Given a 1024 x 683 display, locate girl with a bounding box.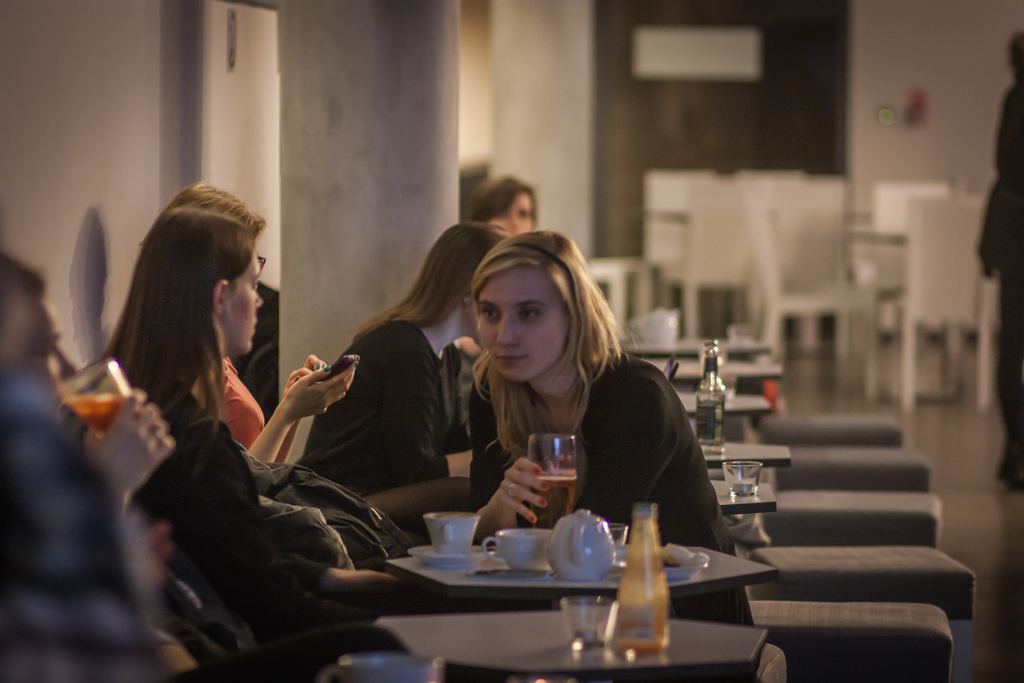
Located: rect(294, 214, 515, 503).
